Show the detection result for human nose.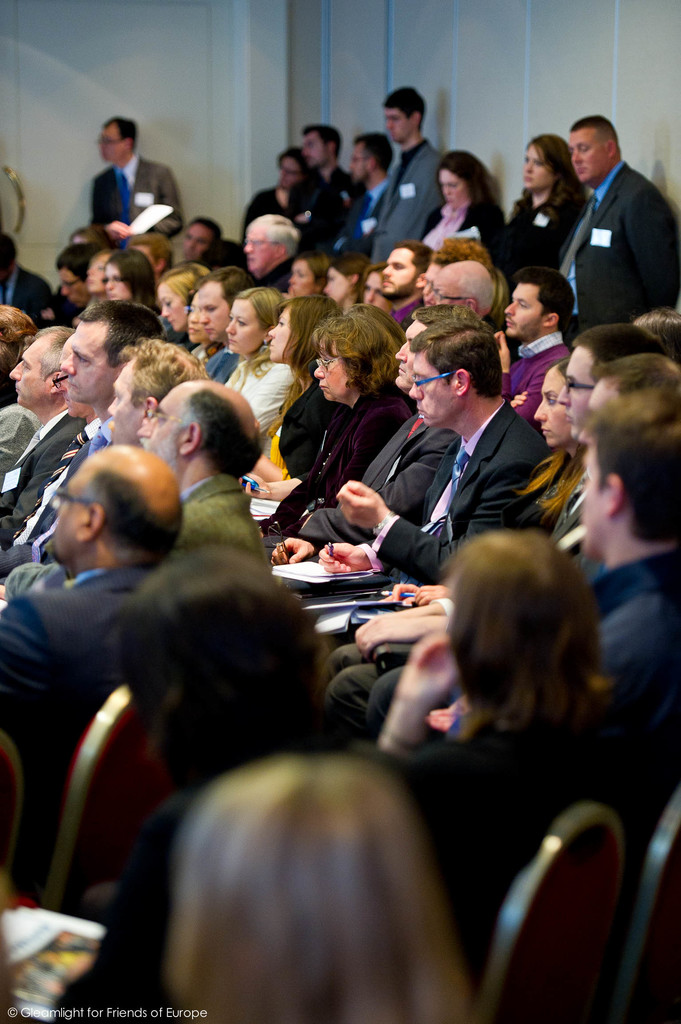
box=[556, 385, 573, 406].
